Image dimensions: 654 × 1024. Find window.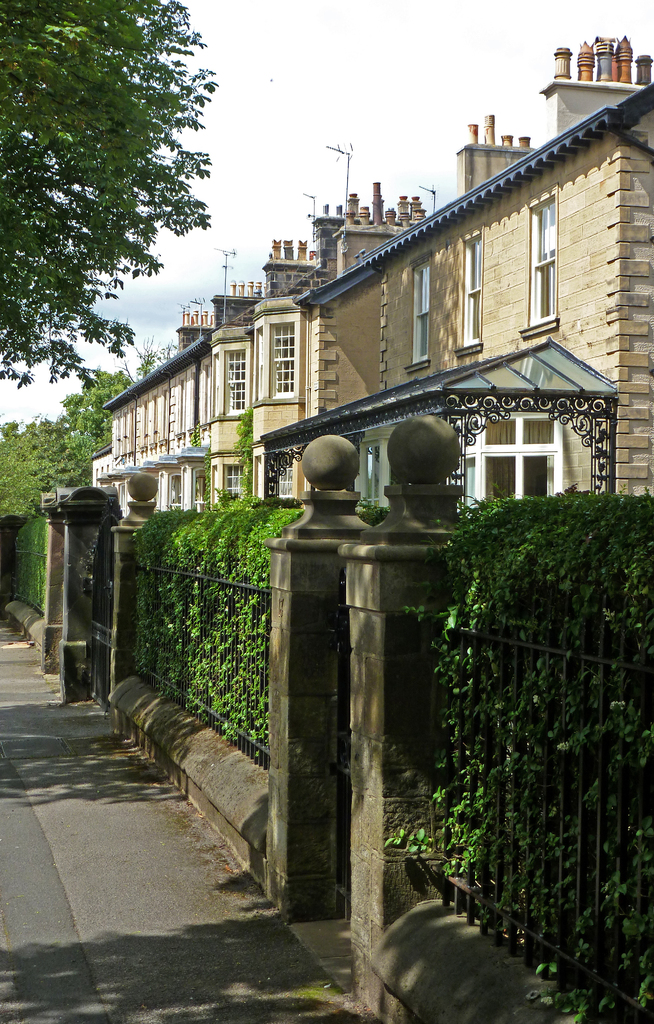
[x1=223, y1=462, x2=251, y2=506].
